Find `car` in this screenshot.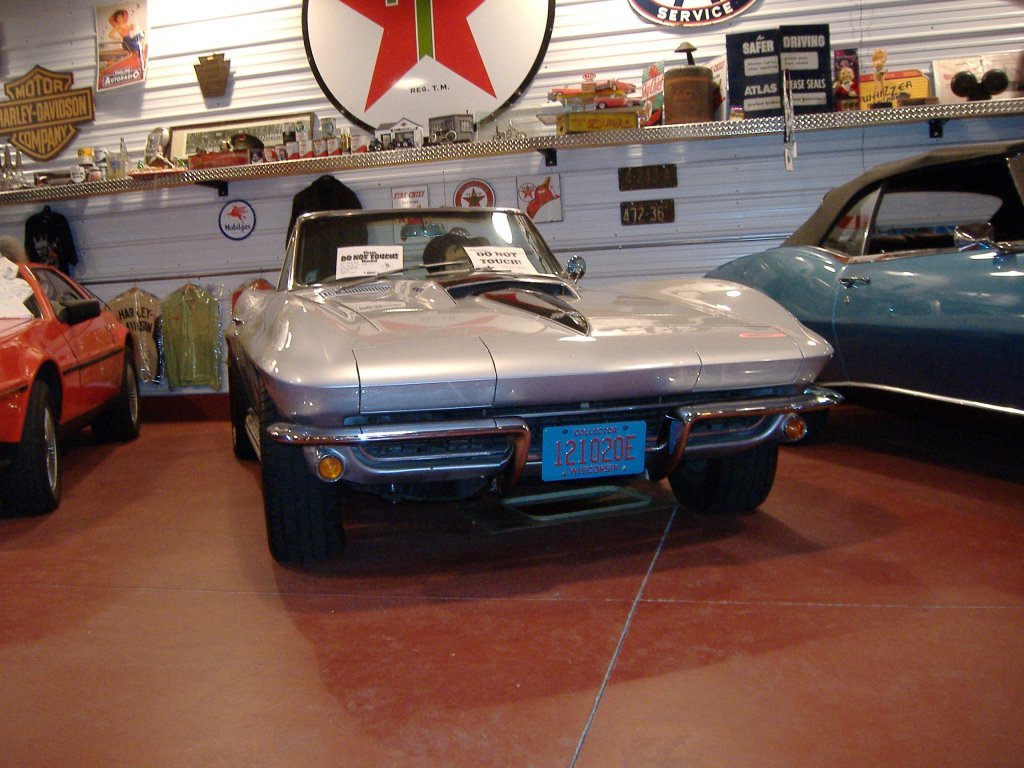
The bounding box for `car` is rect(0, 259, 140, 512).
